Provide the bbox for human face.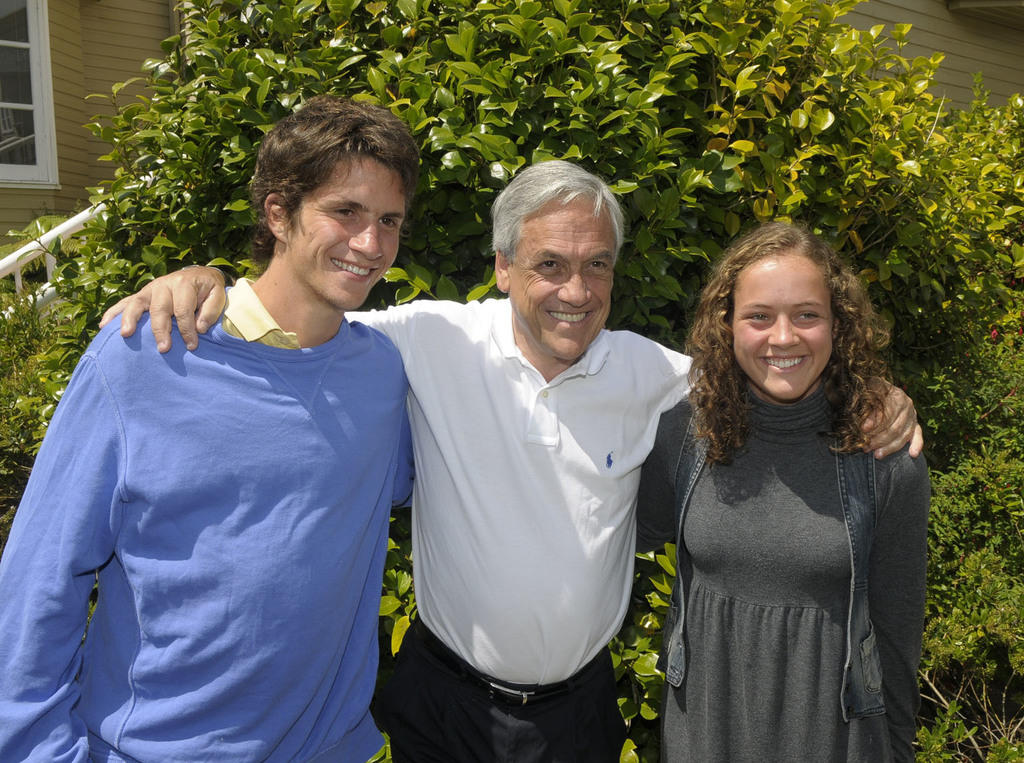
(left=730, top=245, right=831, bottom=404).
